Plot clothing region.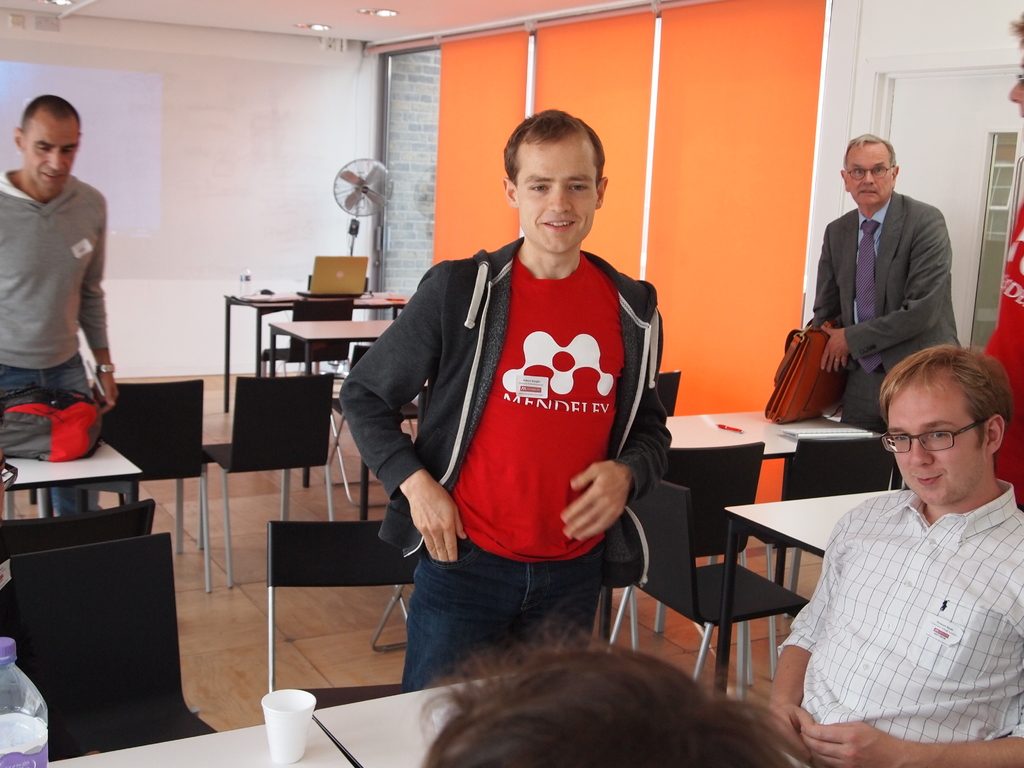
Plotted at (776,481,1023,746).
